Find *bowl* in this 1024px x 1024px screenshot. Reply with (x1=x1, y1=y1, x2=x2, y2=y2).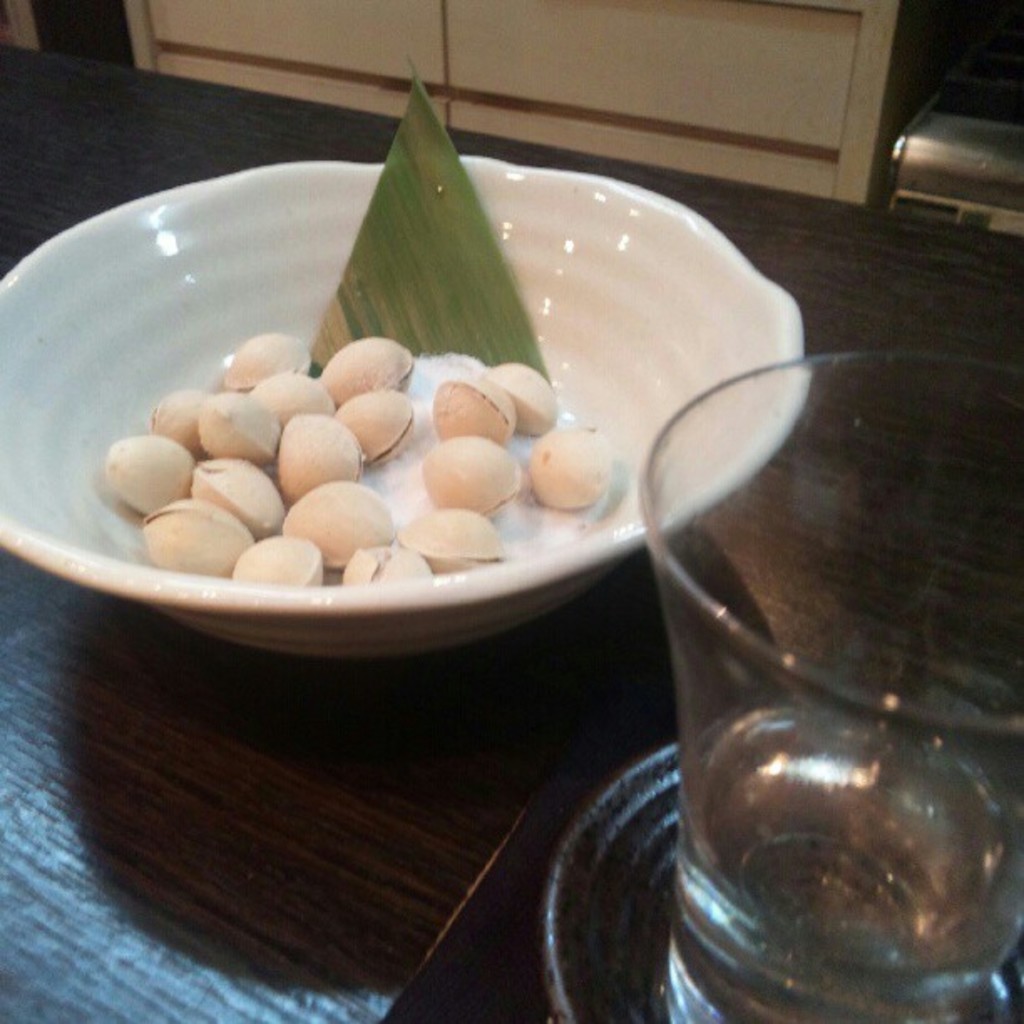
(x1=0, y1=162, x2=808, y2=658).
